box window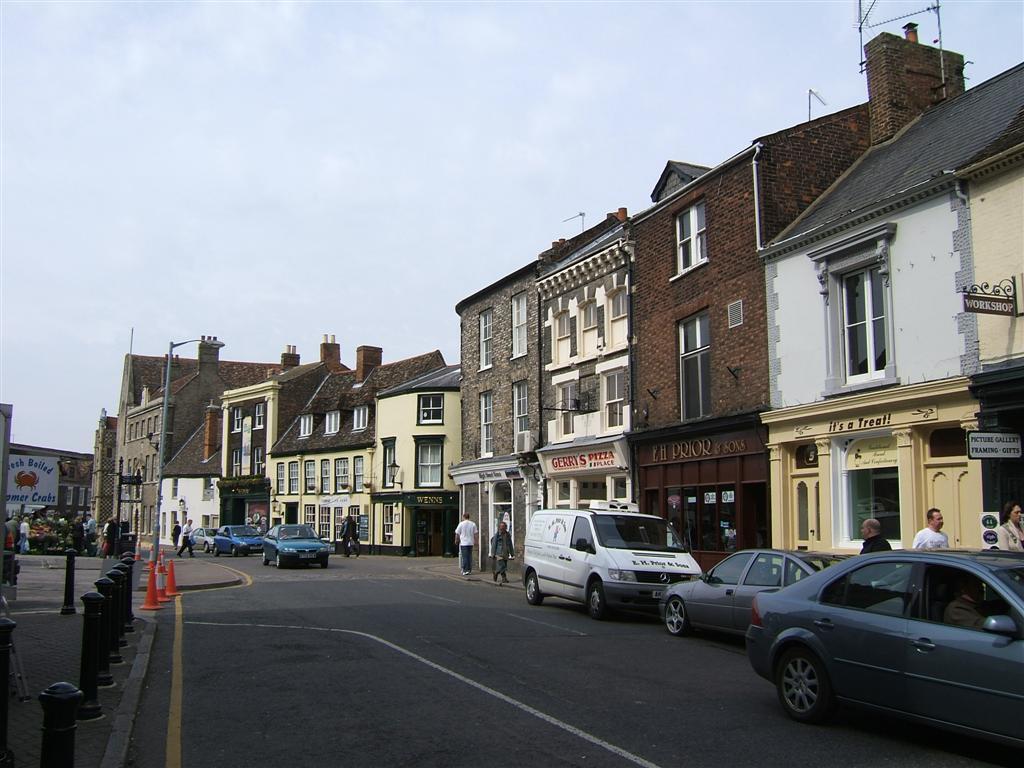
bbox(257, 403, 261, 433)
